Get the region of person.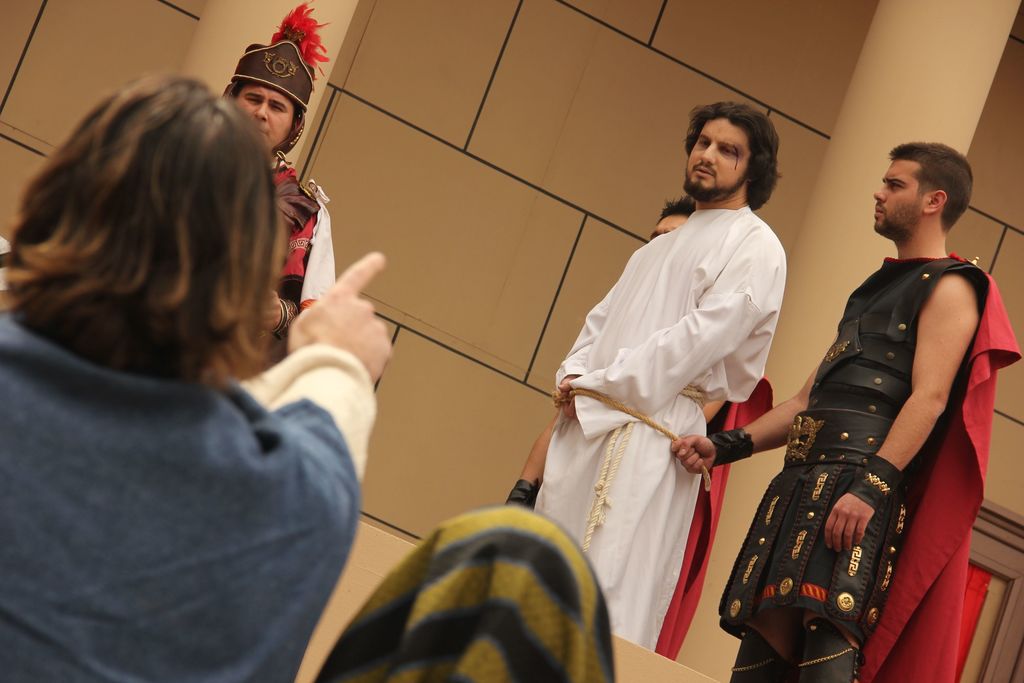
<bbox>500, 198, 770, 663</bbox>.
